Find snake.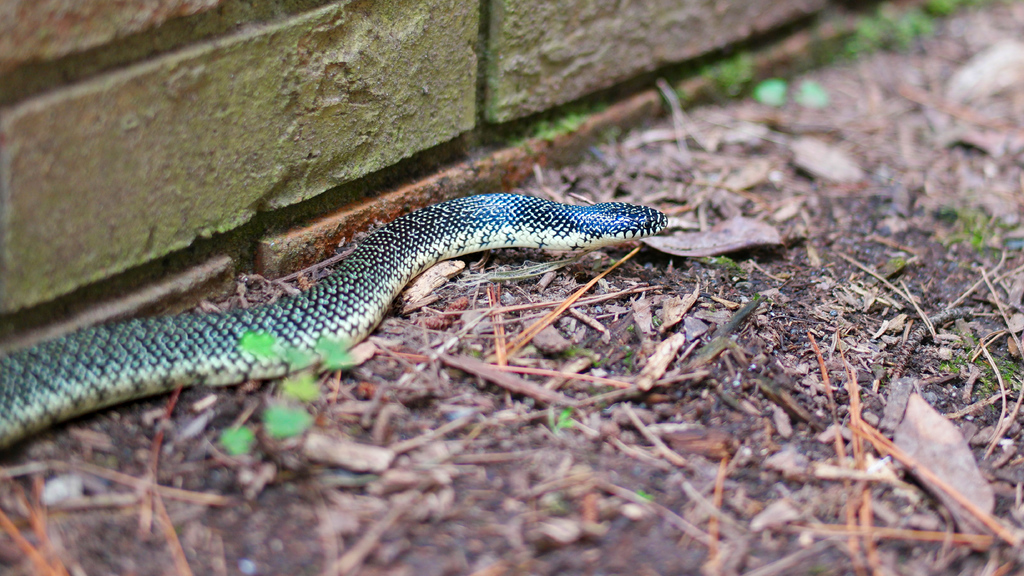
6 159 661 471.
